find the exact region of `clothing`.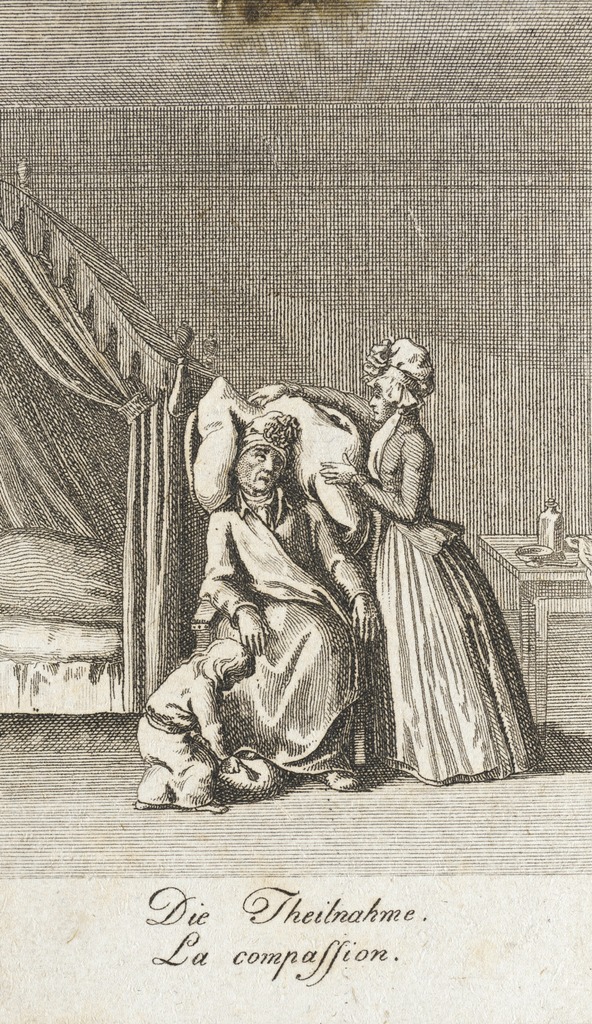
Exact region: Rect(204, 488, 373, 787).
